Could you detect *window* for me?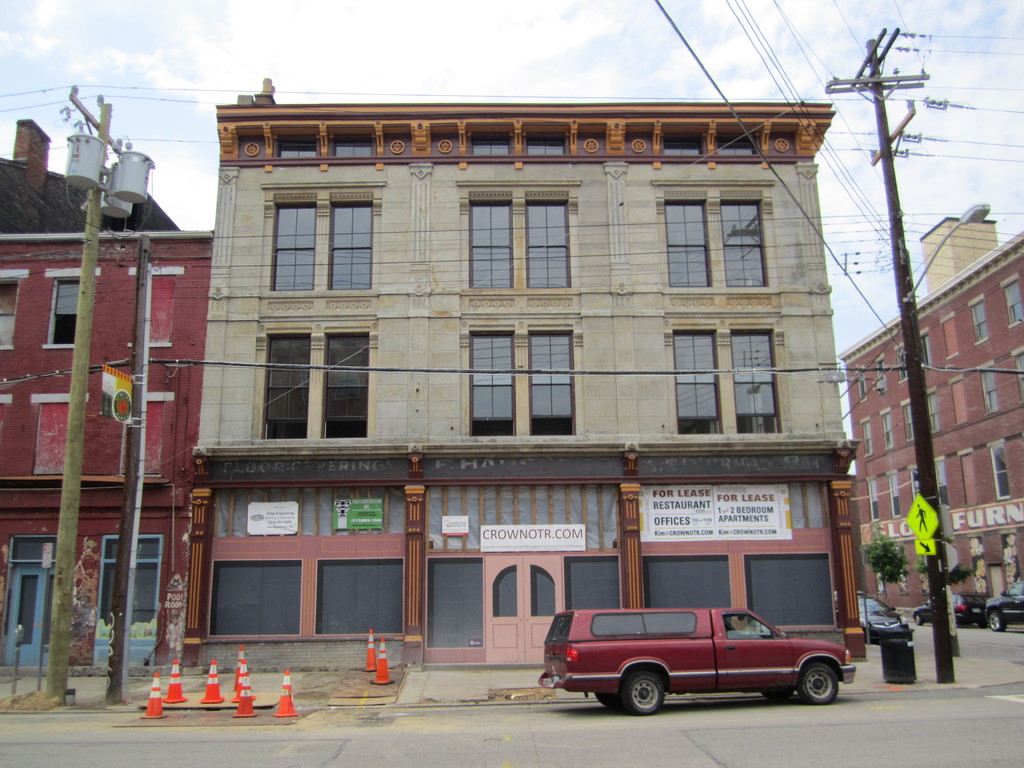
Detection result: [left=313, top=557, right=405, bottom=639].
